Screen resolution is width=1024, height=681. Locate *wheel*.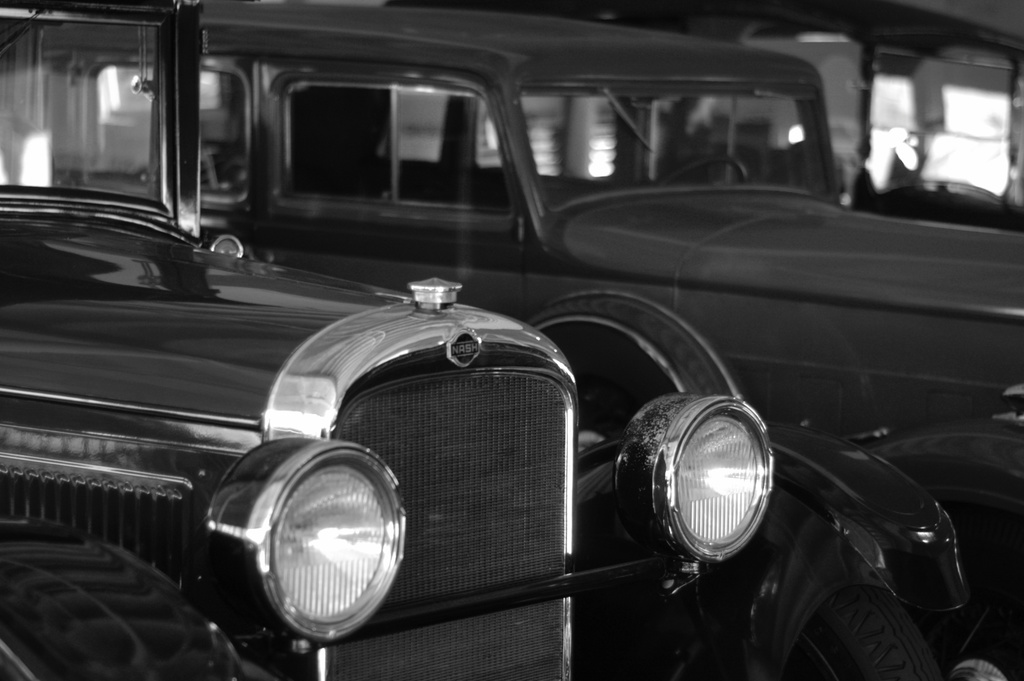
860,418,1023,680.
